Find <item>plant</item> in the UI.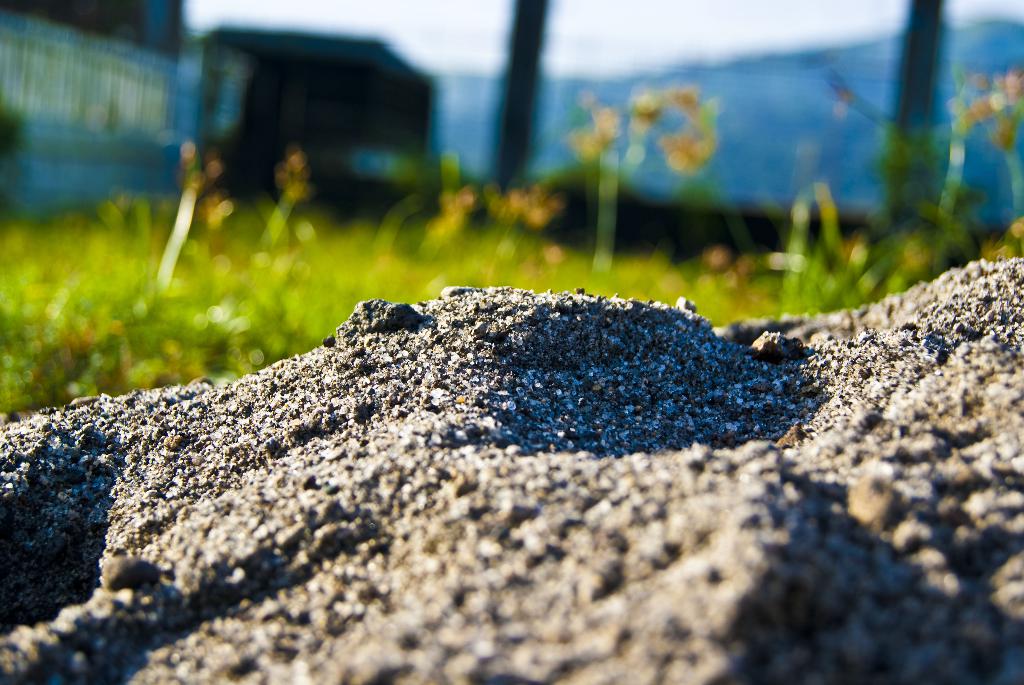
UI element at box=[544, 75, 738, 309].
